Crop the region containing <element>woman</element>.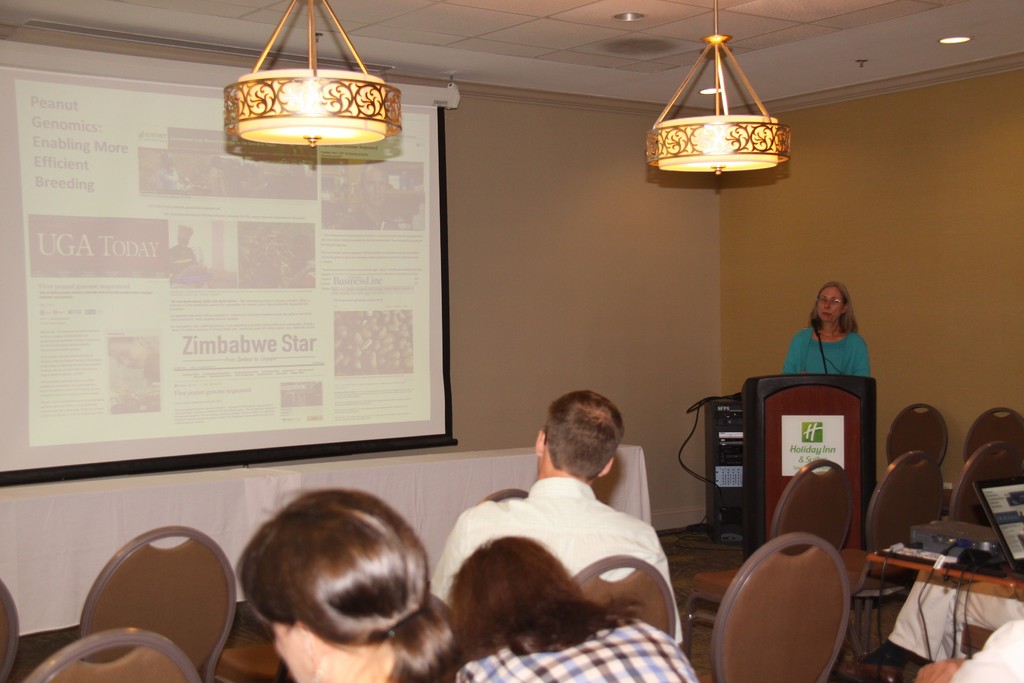
Crop region: x1=237 y1=490 x2=456 y2=682.
